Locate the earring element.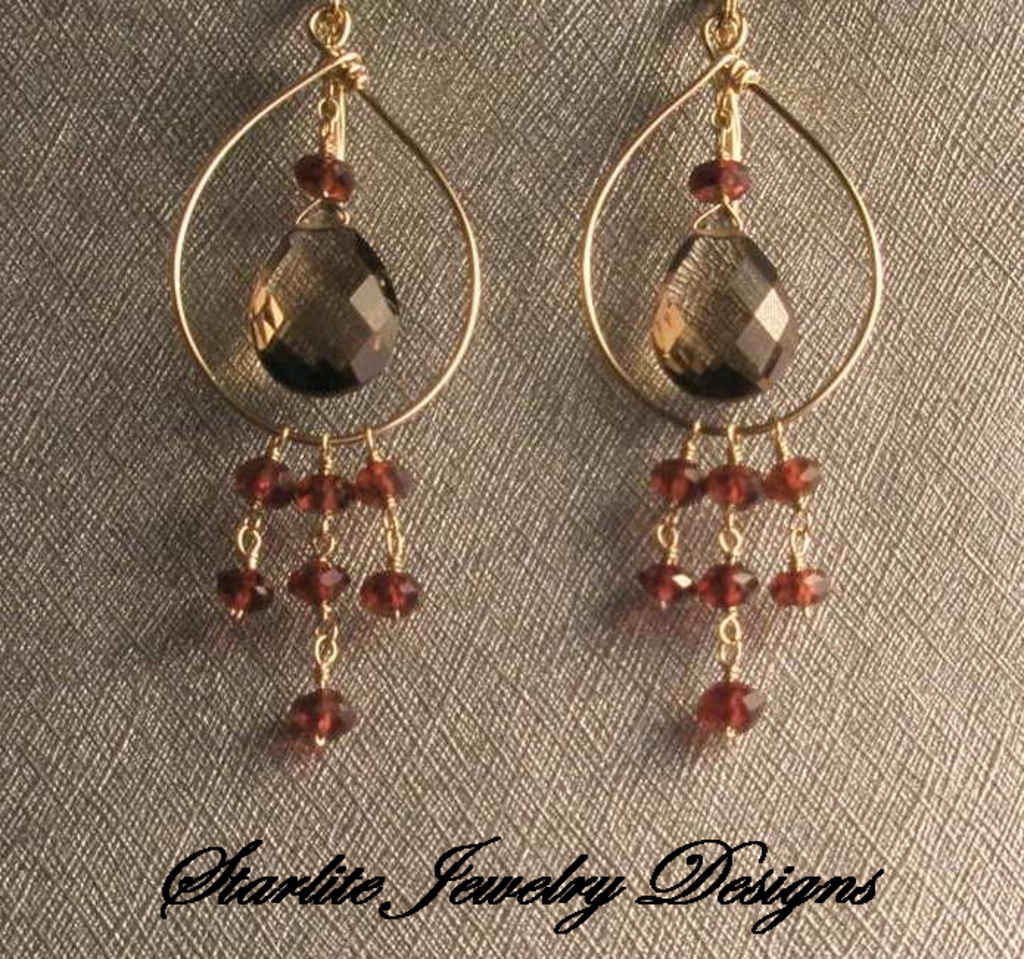
Element bbox: (166, 0, 486, 750).
